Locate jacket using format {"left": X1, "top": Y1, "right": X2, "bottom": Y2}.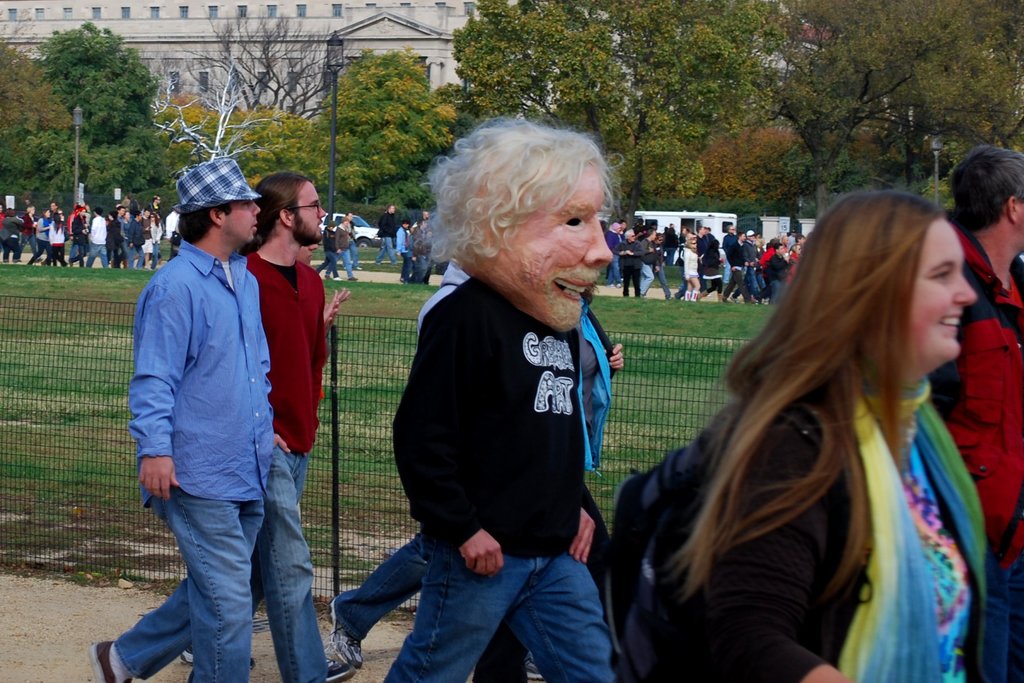
{"left": 924, "top": 207, "right": 1023, "bottom": 585}.
